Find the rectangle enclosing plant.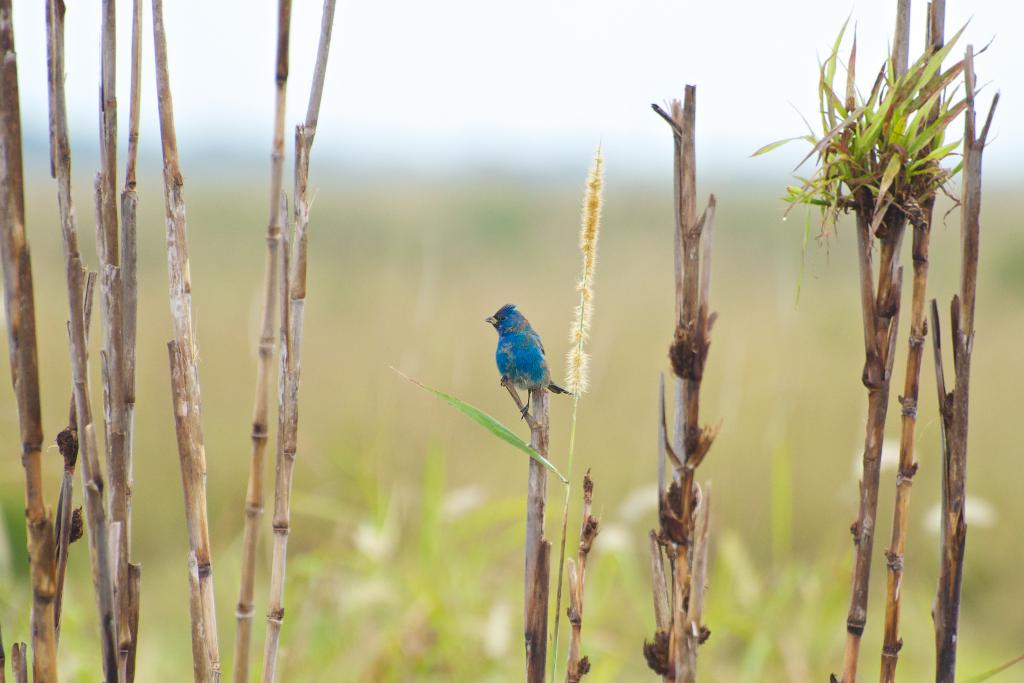
pyautogui.locateOnScreen(349, 147, 593, 682).
